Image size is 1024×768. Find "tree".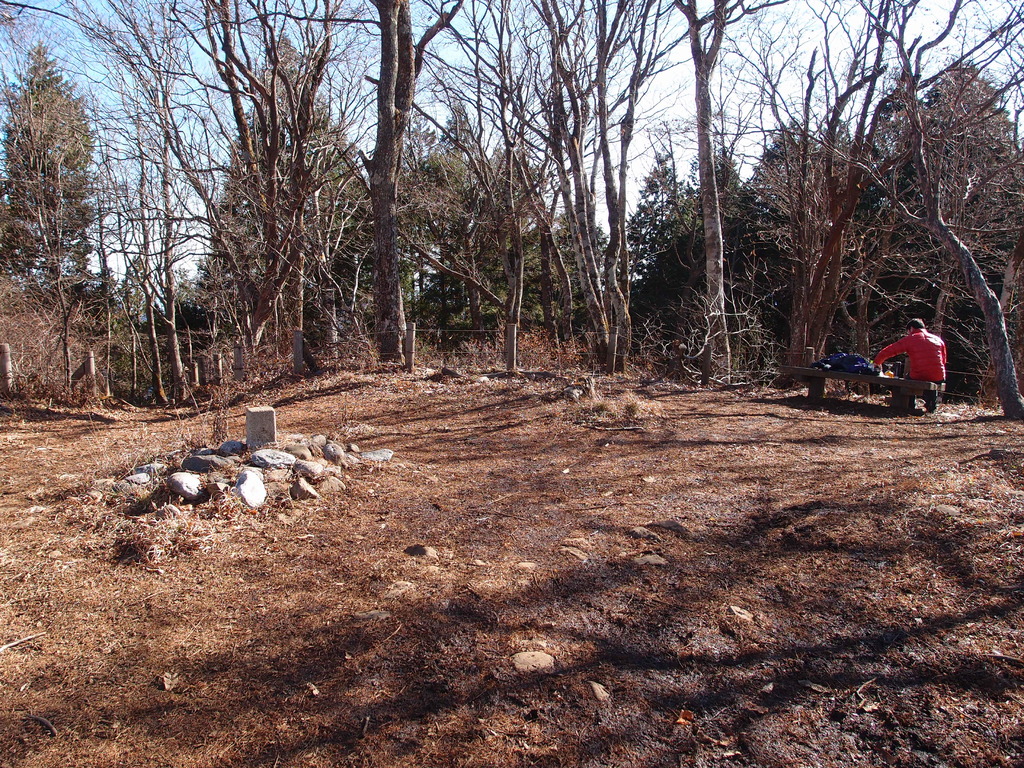
detection(8, 37, 113, 400).
